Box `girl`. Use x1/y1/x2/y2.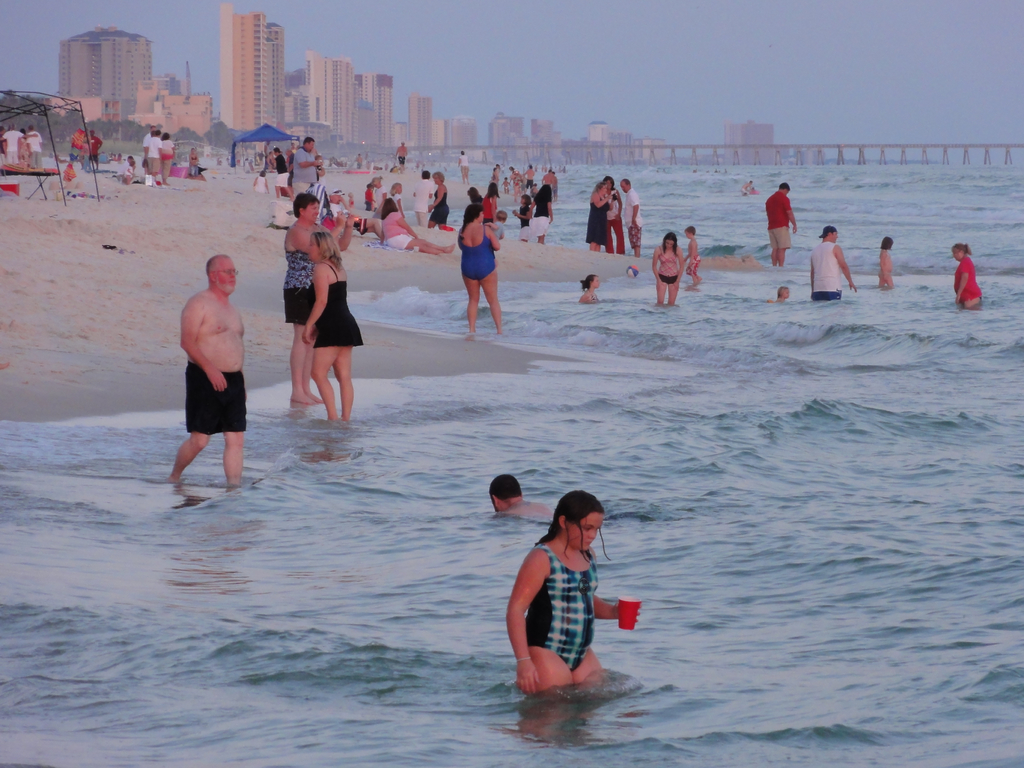
458/204/499/333.
